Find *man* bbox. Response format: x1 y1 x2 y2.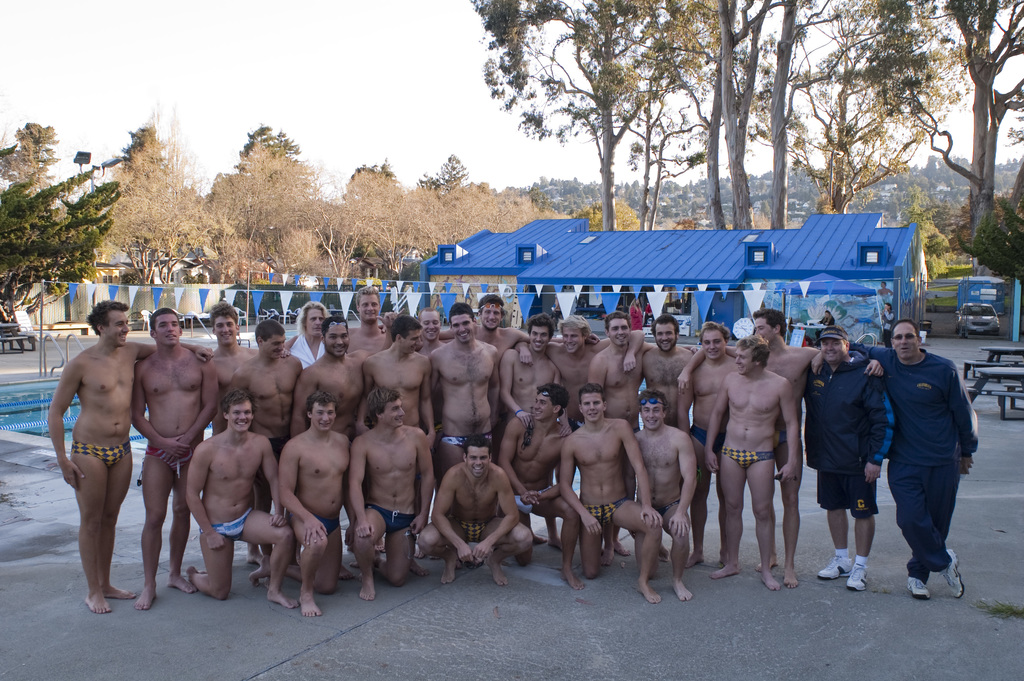
436 305 499 466.
